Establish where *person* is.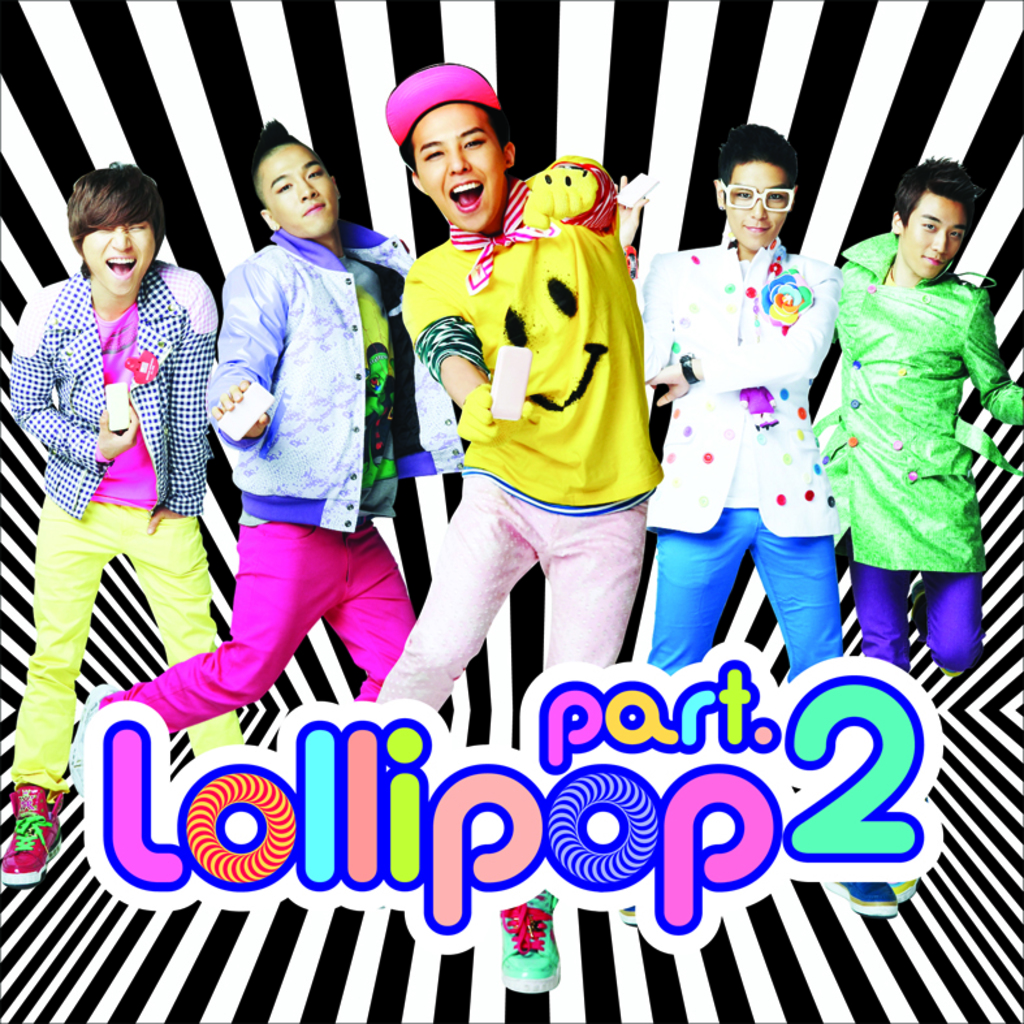
Established at <region>0, 156, 247, 885</region>.
